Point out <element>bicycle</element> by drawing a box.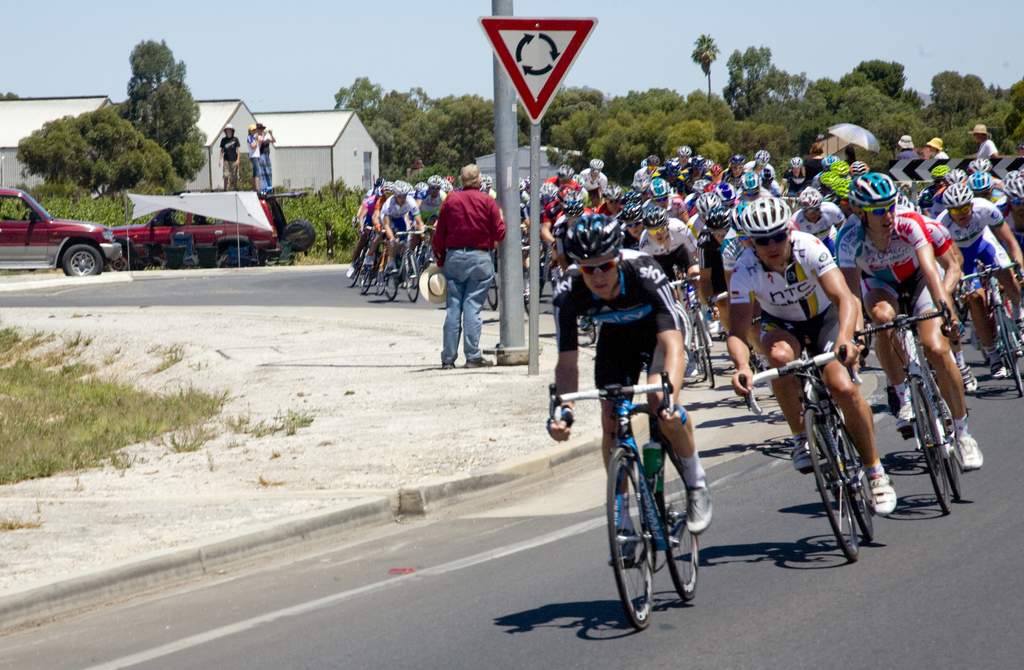
<box>664,268,719,381</box>.
